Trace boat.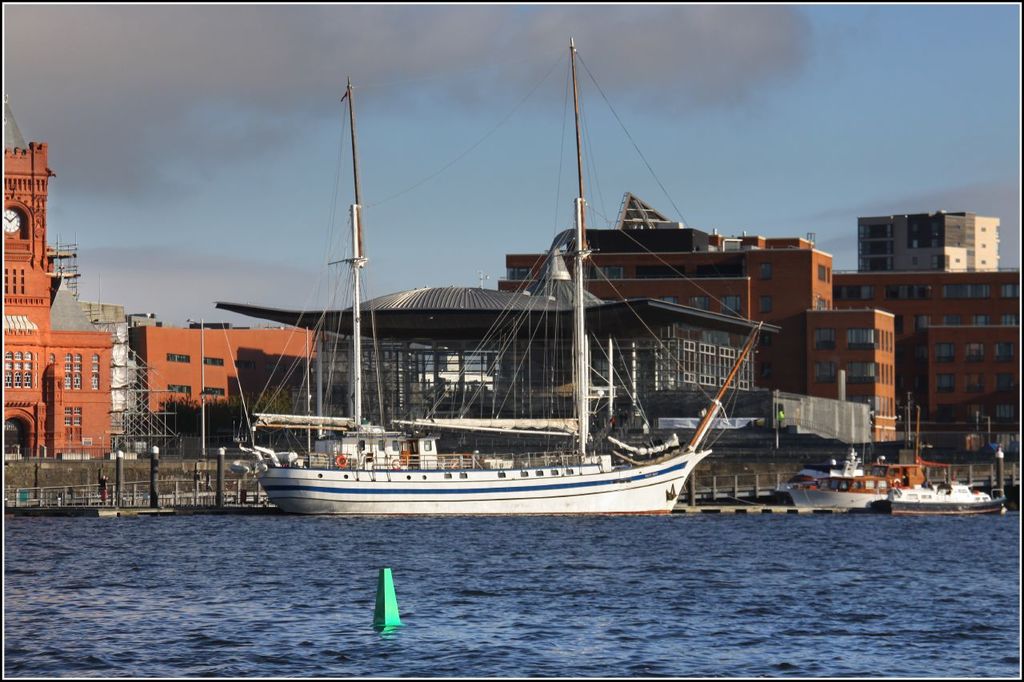
Traced to select_region(211, 55, 849, 541).
